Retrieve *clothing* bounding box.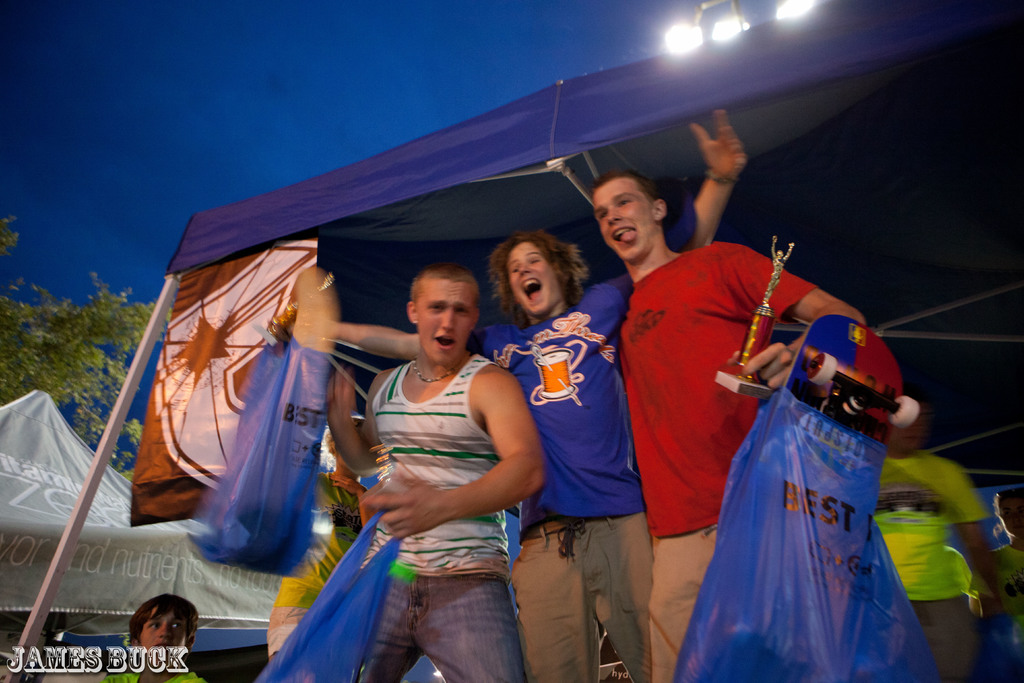
Bounding box: 867,447,991,682.
